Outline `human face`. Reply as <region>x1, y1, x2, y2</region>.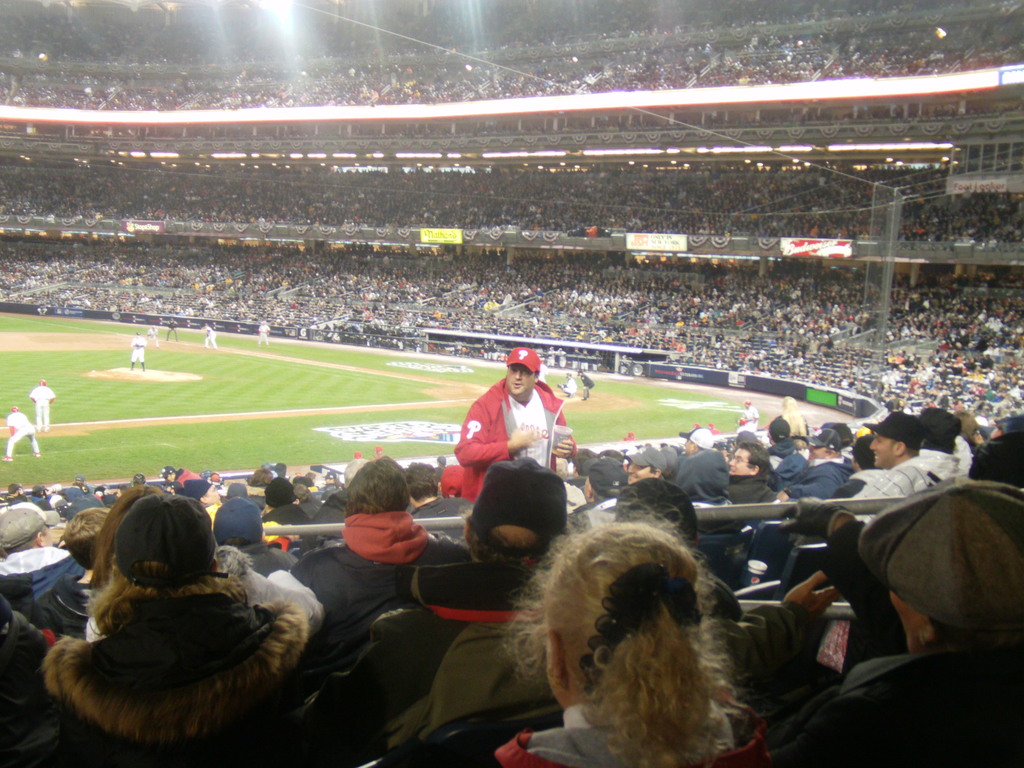
<region>868, 435, 895, 466</region>.
